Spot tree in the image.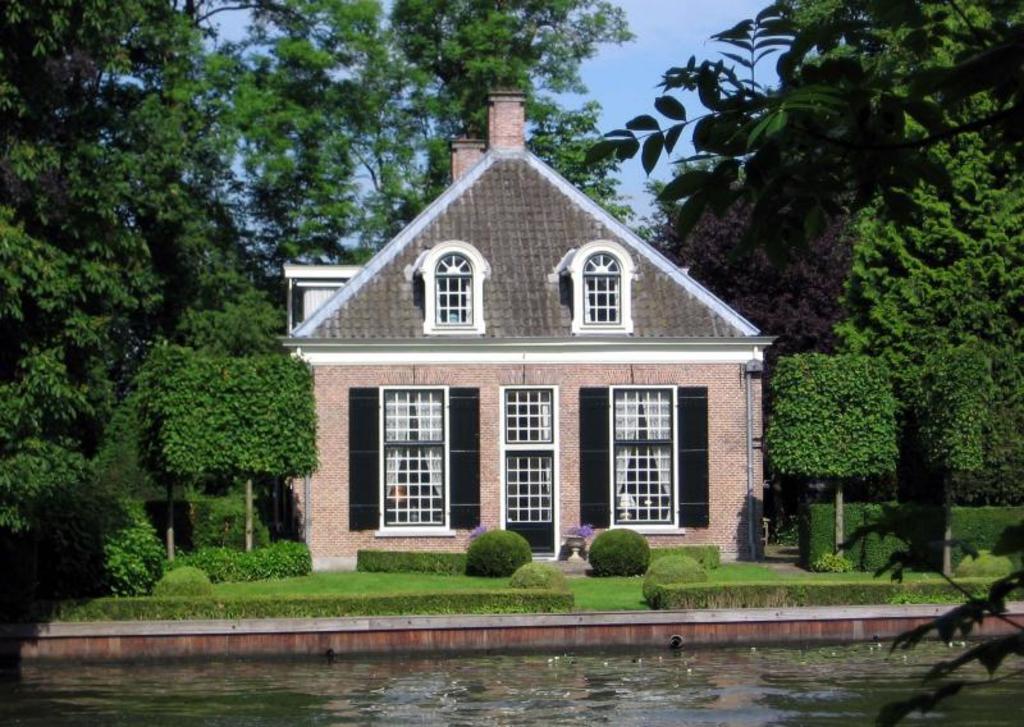
tree found at x1=641 y1=159 x2=850 y2=379.
